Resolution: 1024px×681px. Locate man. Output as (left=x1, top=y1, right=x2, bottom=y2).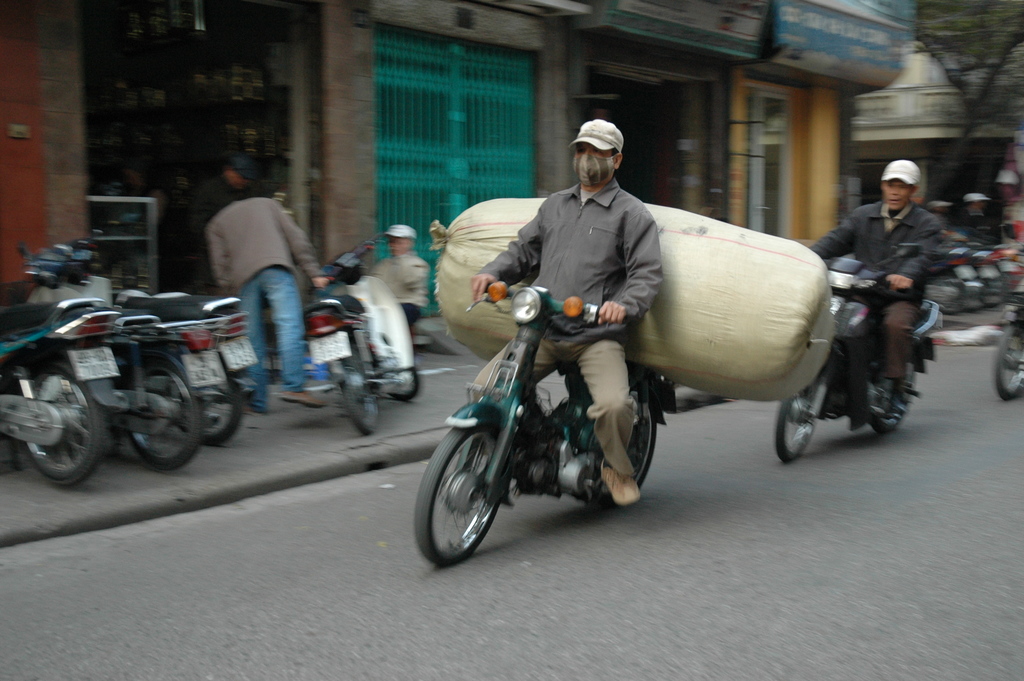
(left=367, top=219, right=435, bottom=325).
